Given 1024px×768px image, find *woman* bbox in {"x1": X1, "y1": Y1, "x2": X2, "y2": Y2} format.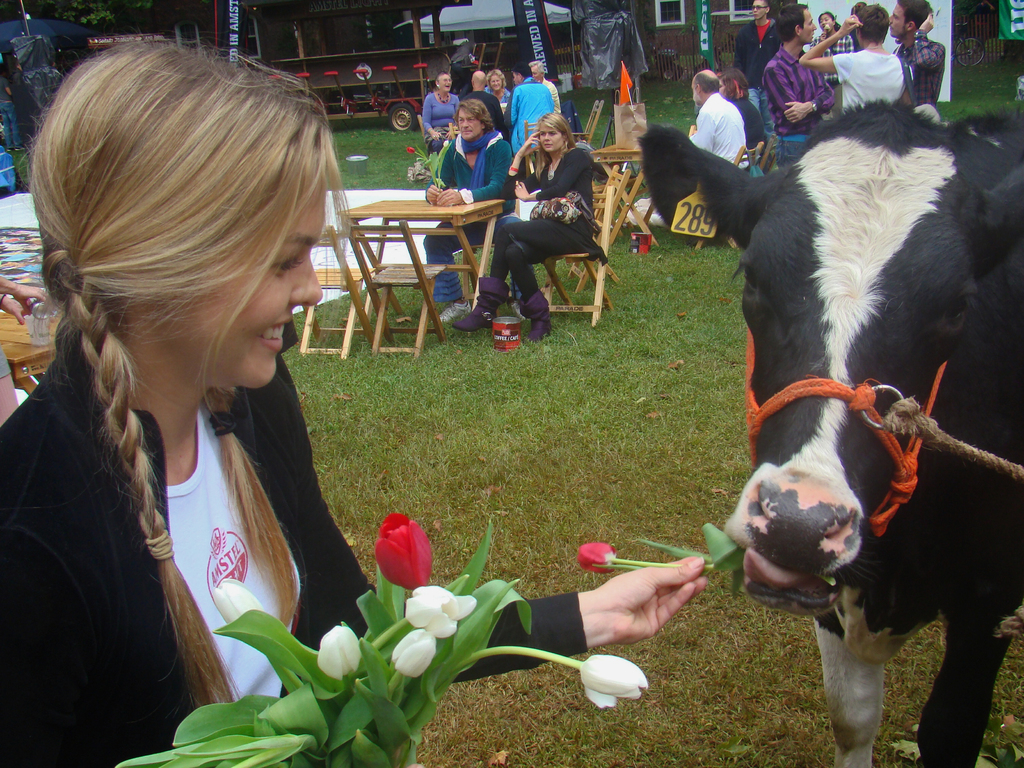
{"x1": 810, "y1": 8, "x2": 860, "y2": 79}.
